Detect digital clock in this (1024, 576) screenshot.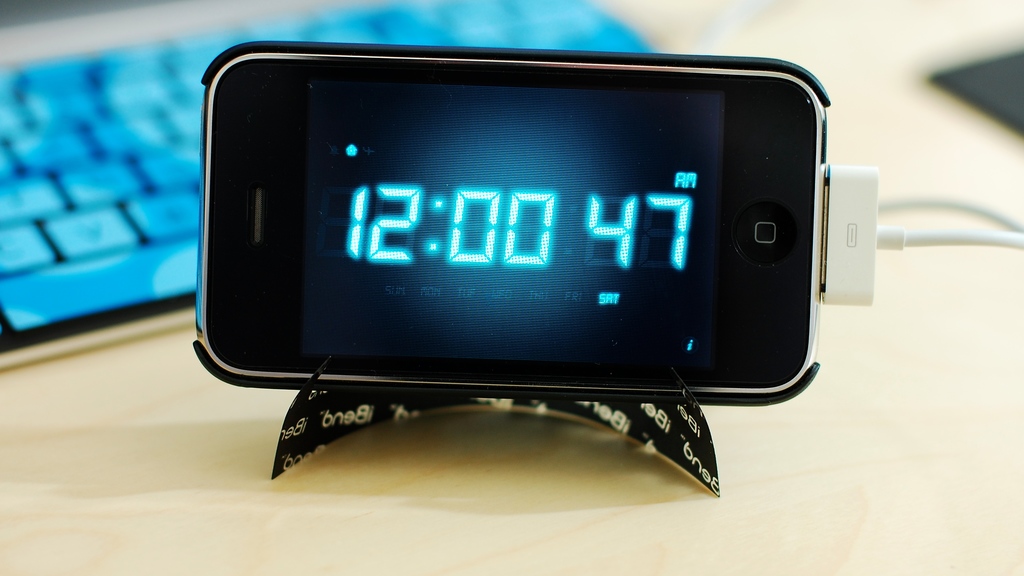
Detection: 188, 36, 831, 408.
